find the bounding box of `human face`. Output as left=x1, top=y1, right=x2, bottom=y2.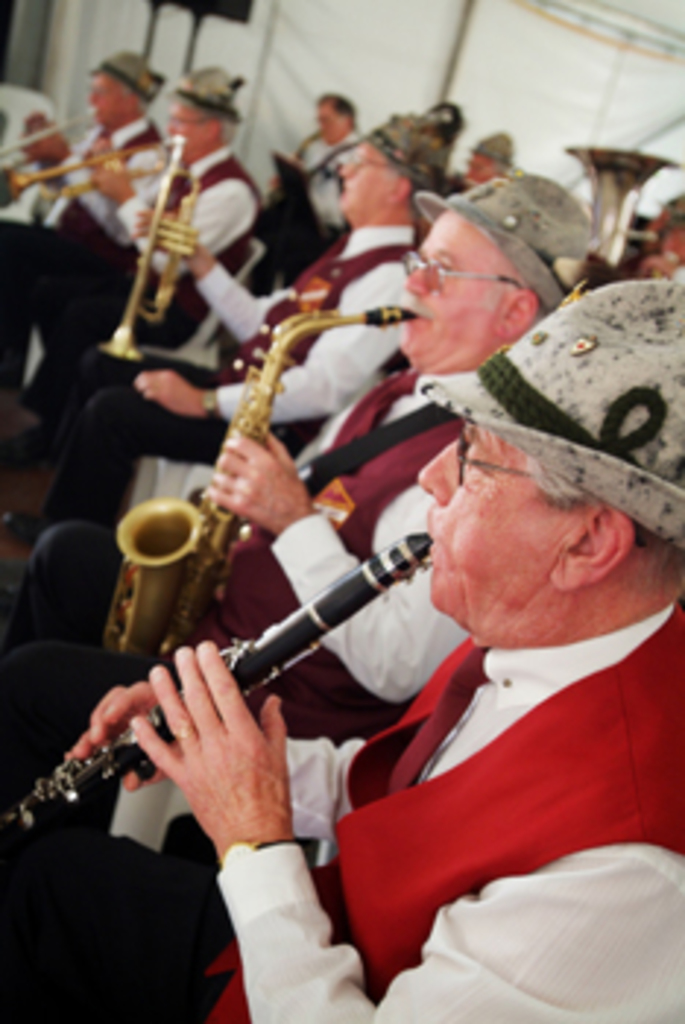
left=407, top=415, right=562, bottom=650.
